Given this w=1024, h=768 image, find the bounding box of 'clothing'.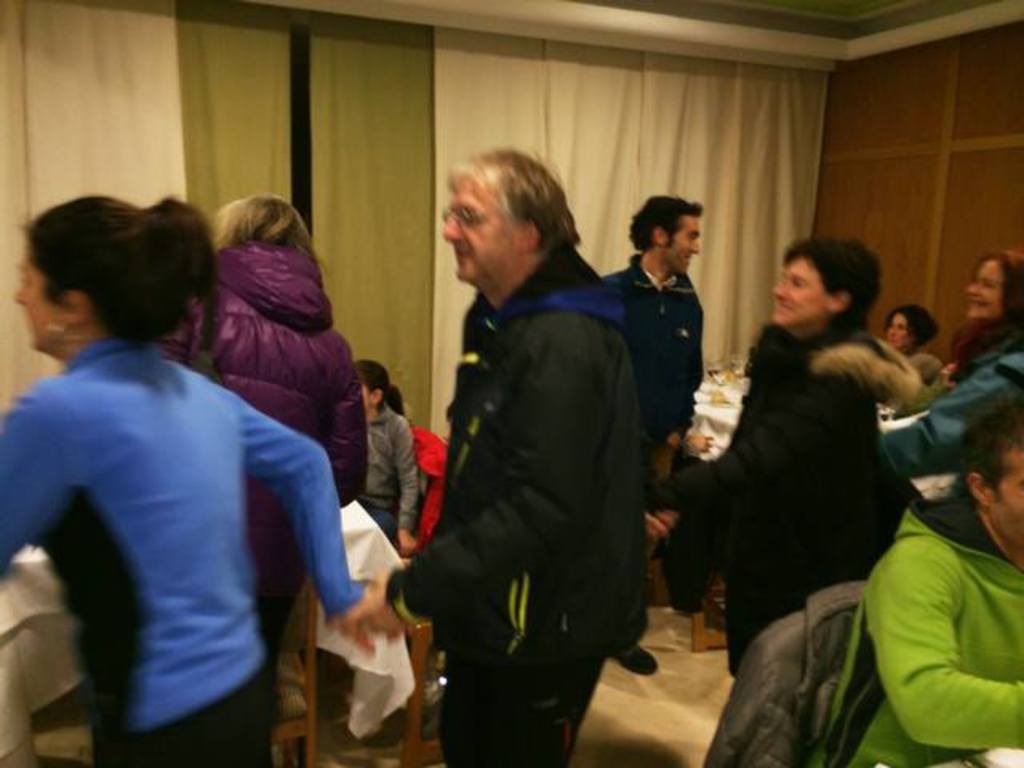
902,352,942,390.
